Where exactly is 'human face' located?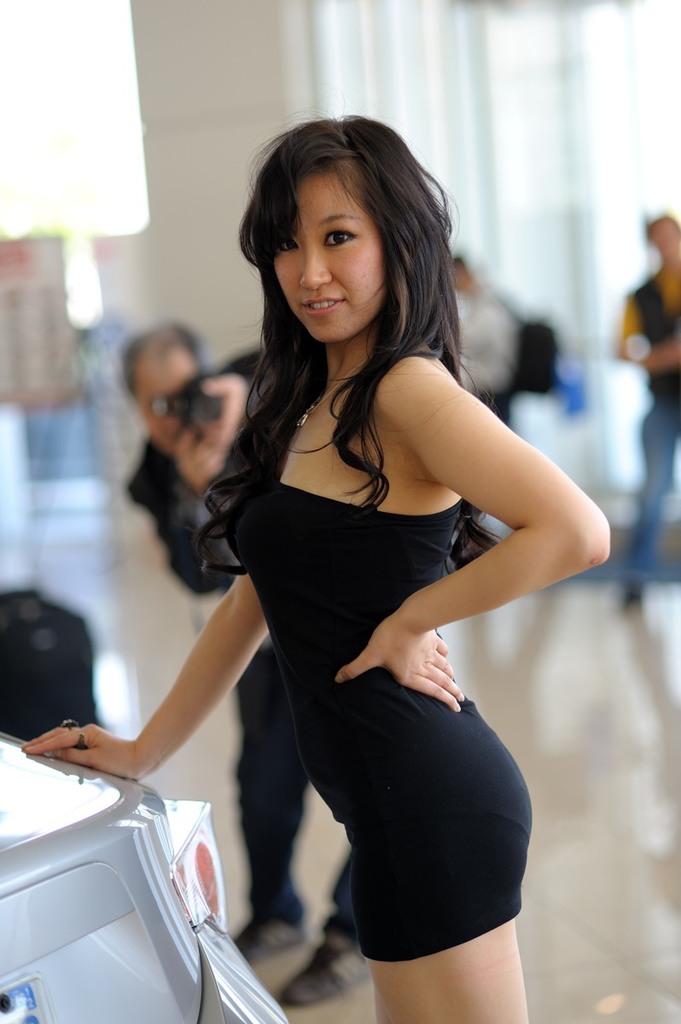
Its bounding box is {"x1": 271, "y1": 177, "x2": 404, "y2": 333}.
